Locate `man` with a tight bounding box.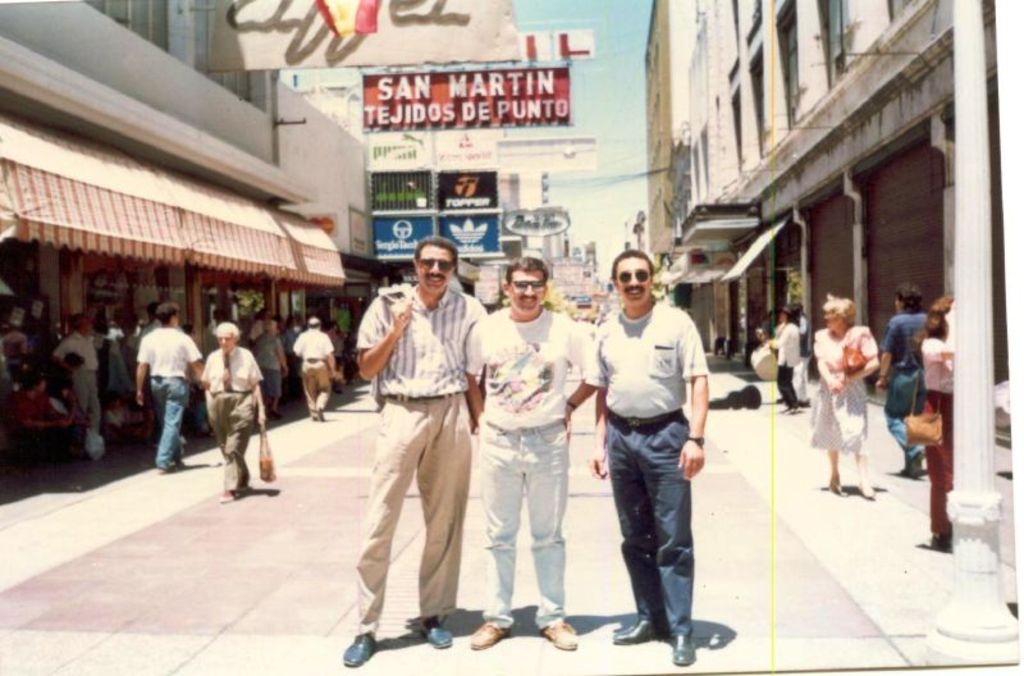
457, 250, 595, 653.
